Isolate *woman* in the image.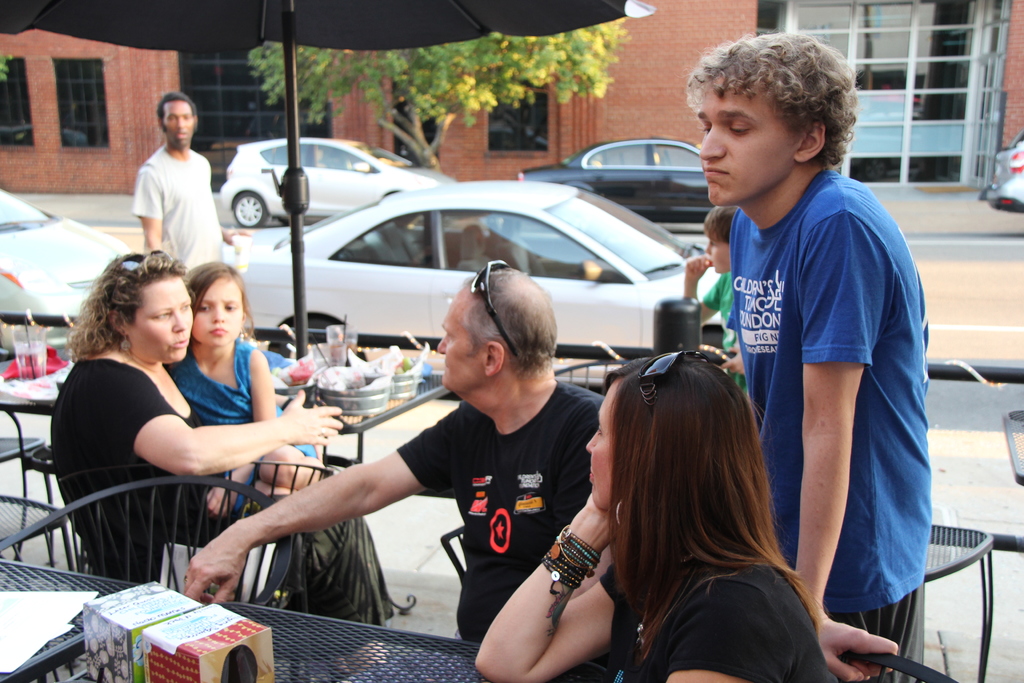
Isolated region: detection(51, 252, 396, 676).
